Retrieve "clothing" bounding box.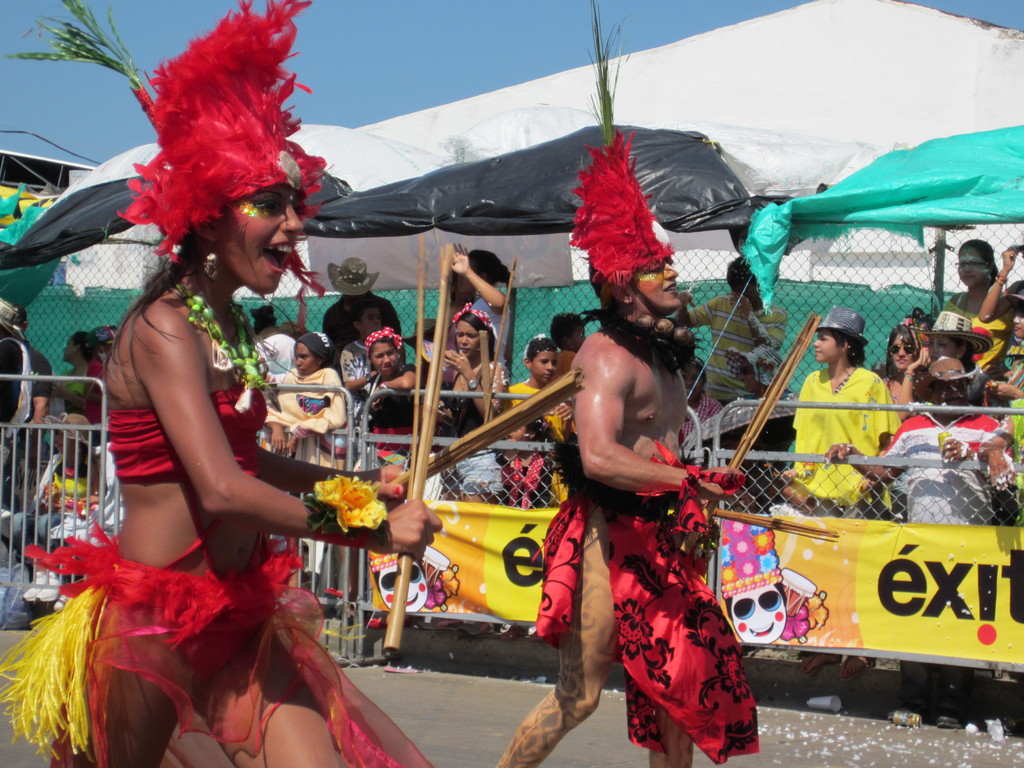
Bounding box: 32/460/95/554.
